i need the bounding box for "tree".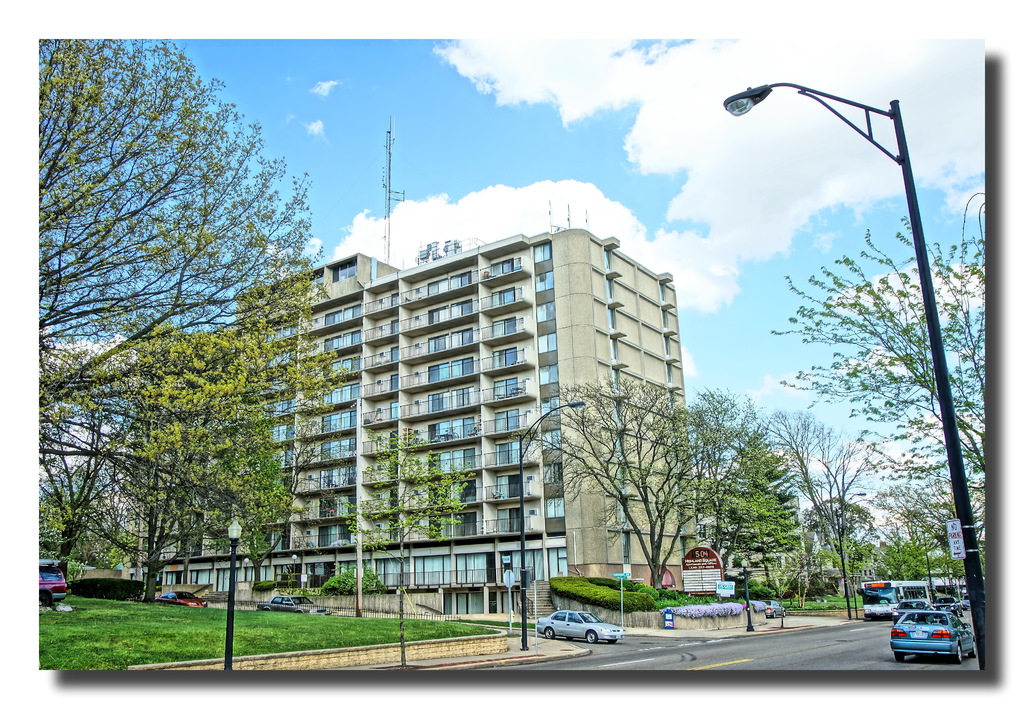
Here it is: [820,527,876,619].
